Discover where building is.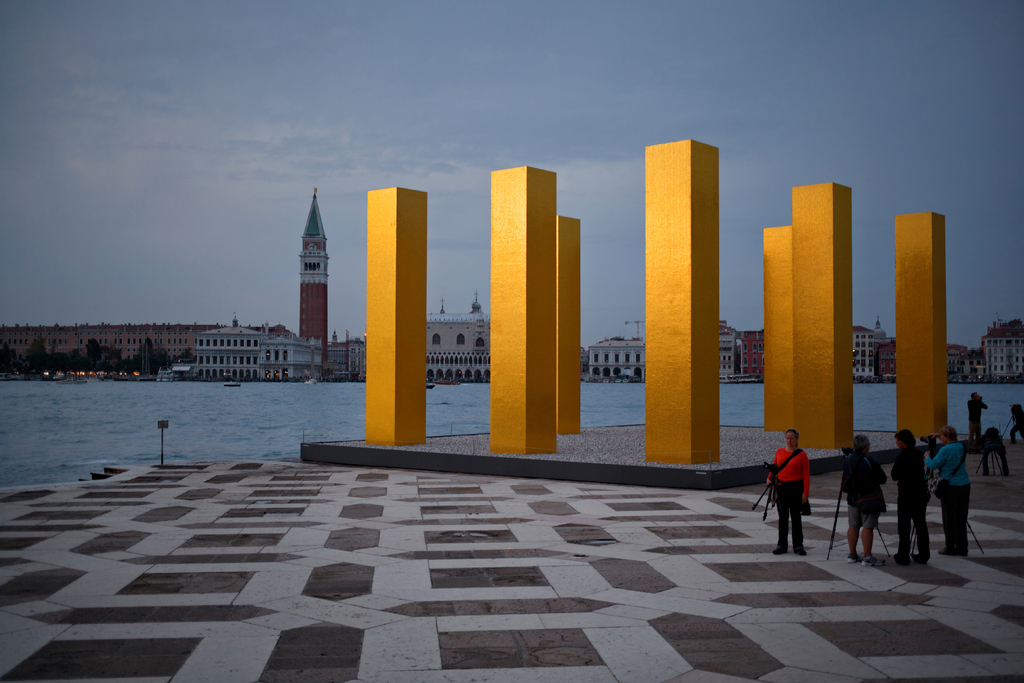
Discovered at x1=426, y1=289, x2=492, y2=383.
